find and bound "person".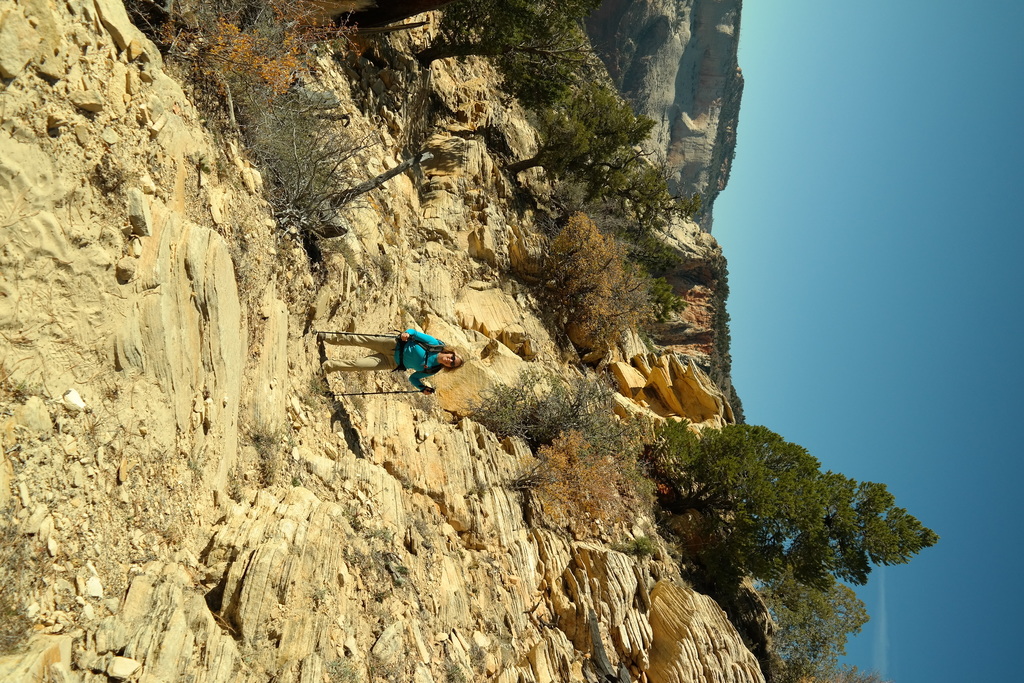
Bound: 323/322/467/397.
